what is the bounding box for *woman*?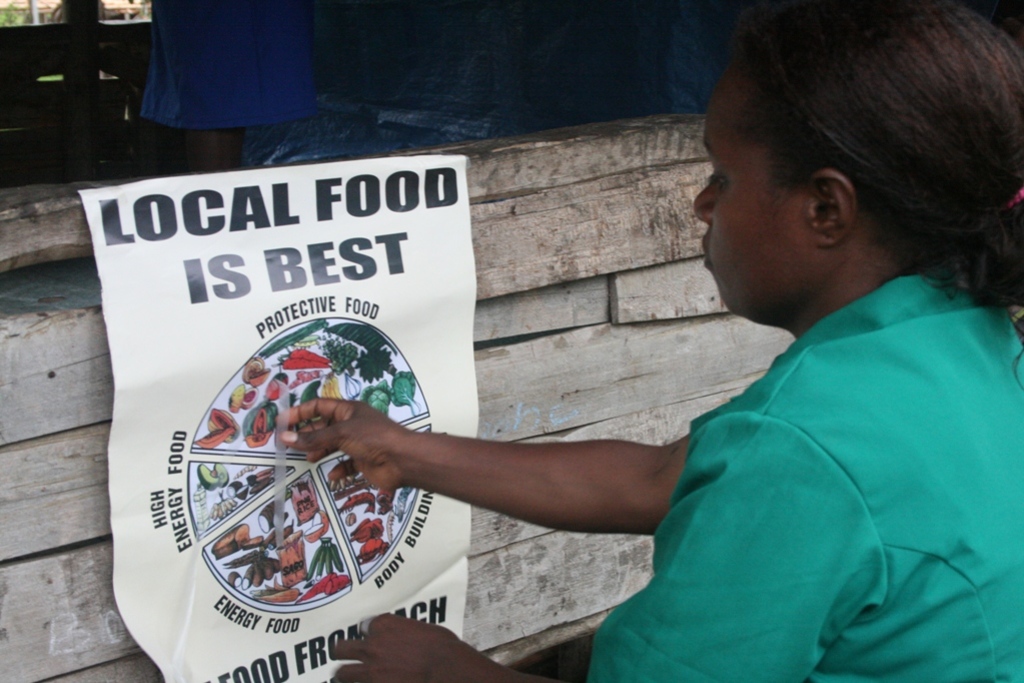
<bbox>284, 0, 1023, 682</bbox>.
